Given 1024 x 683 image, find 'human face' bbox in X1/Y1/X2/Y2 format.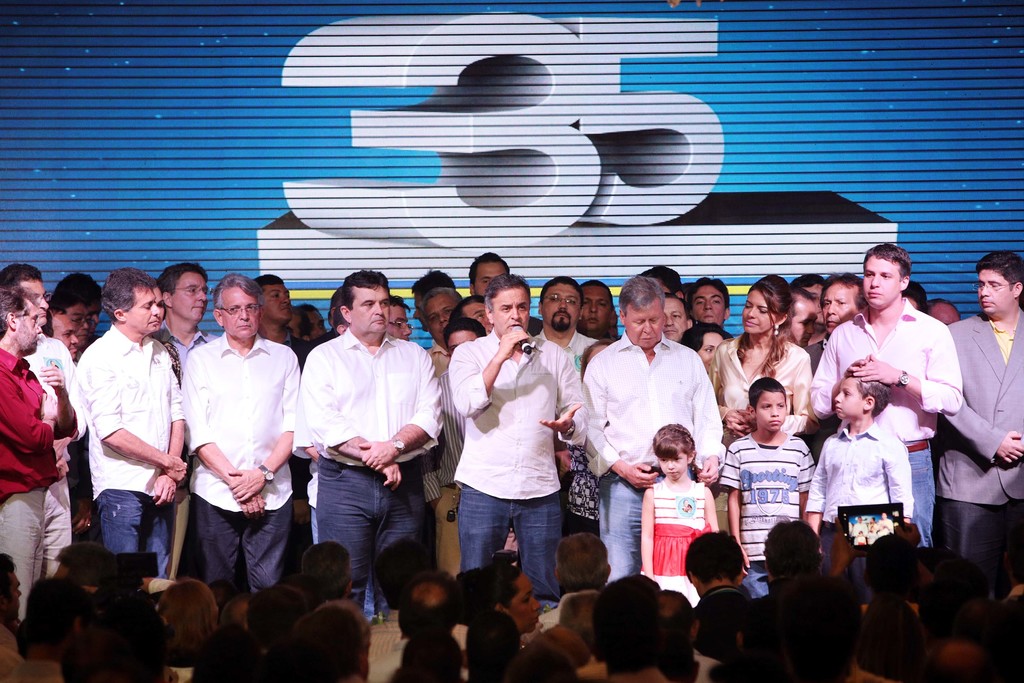
661/448/682/480.
